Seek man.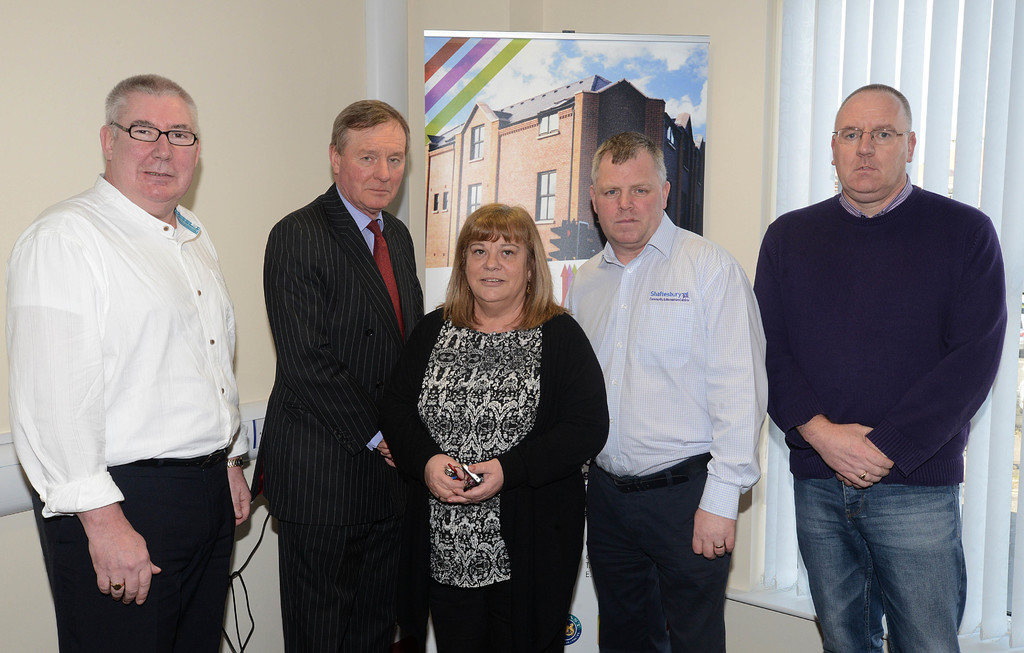
bbox=[559, 131, 771, 652].
